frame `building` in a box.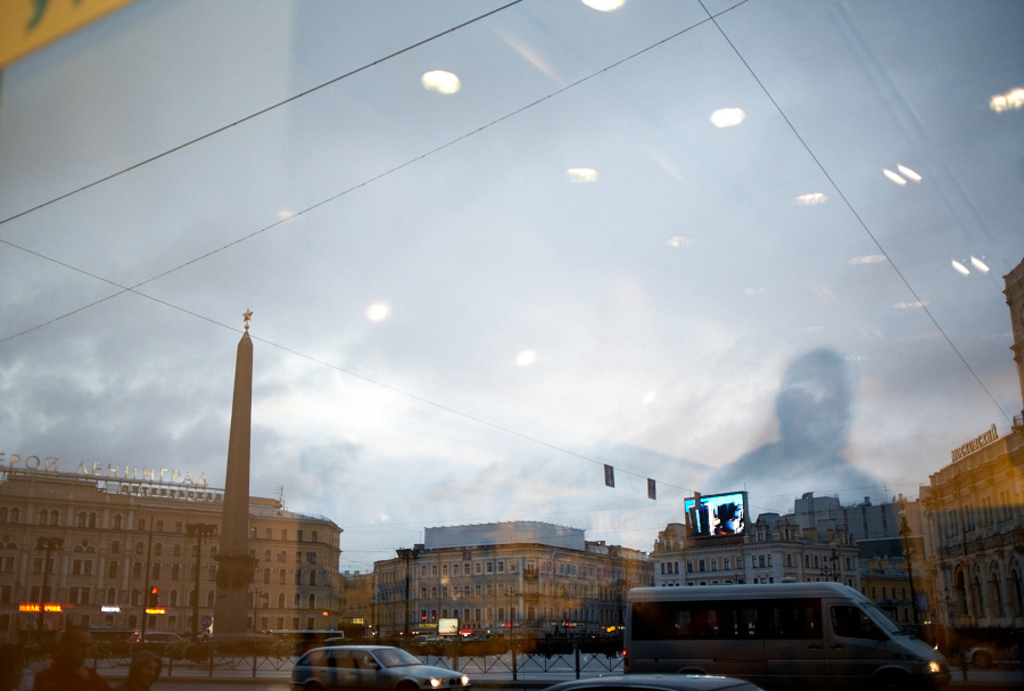
[356,541,662,632].
